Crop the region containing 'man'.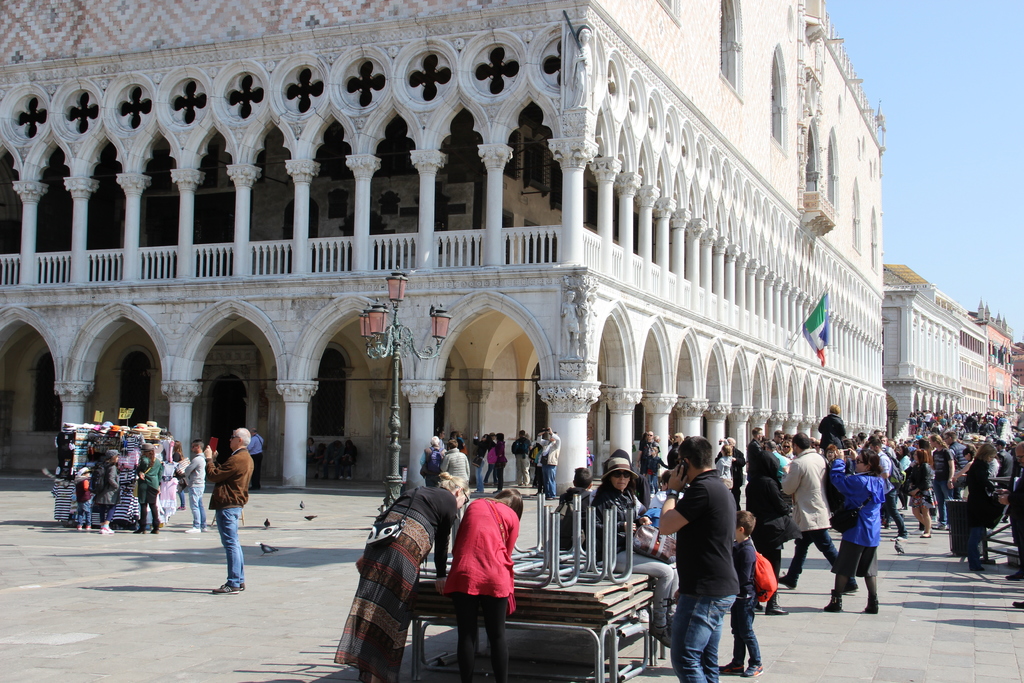
Crop region: x1=869 y1=435 x2=910 y2=547.
